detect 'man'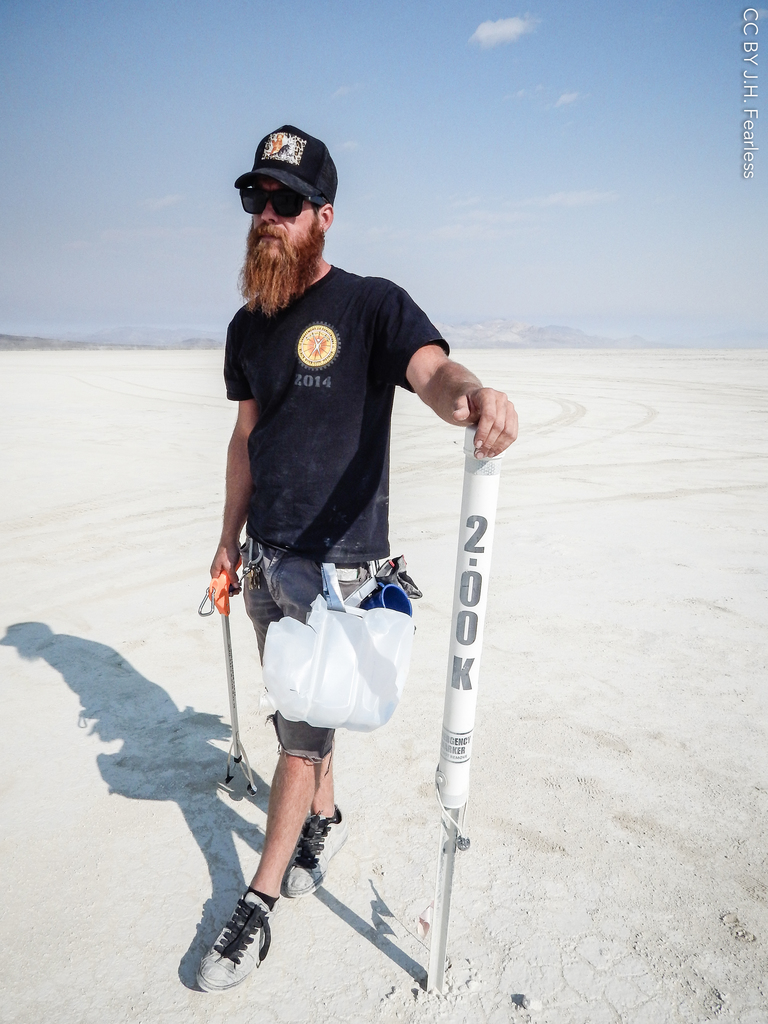
box=[189, 116, 499, 975]
